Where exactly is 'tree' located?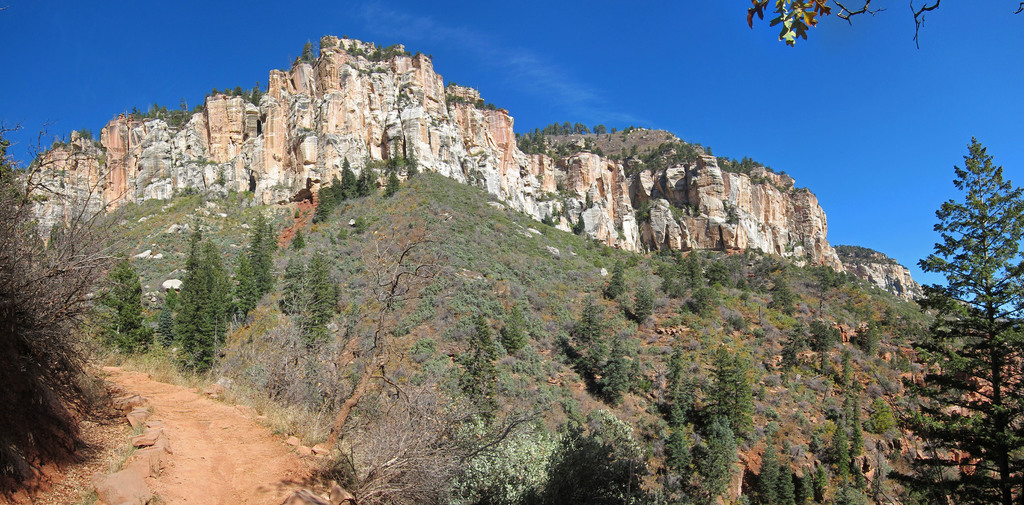
Its bounding box is box=[687, 247, 700, 279].
